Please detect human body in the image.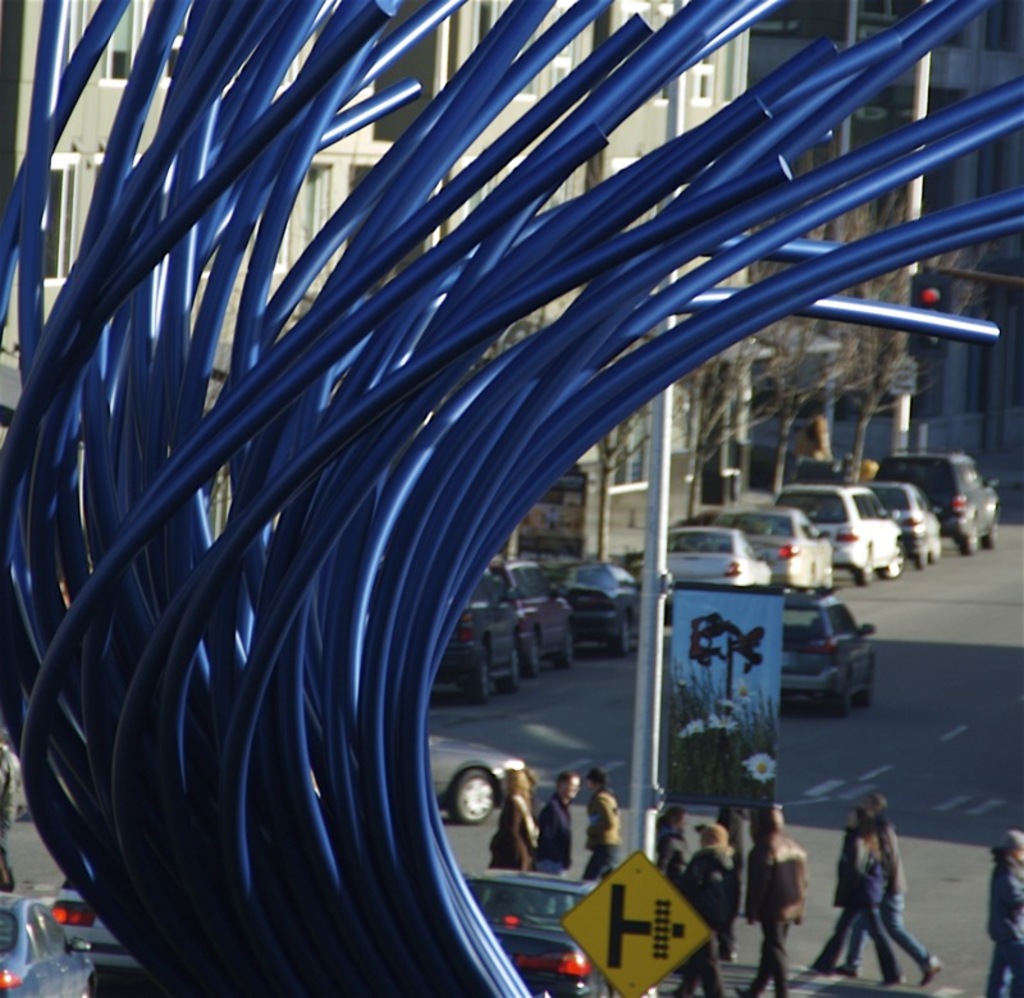
(x1=986, y1=836, x2=1023, y2=997).
